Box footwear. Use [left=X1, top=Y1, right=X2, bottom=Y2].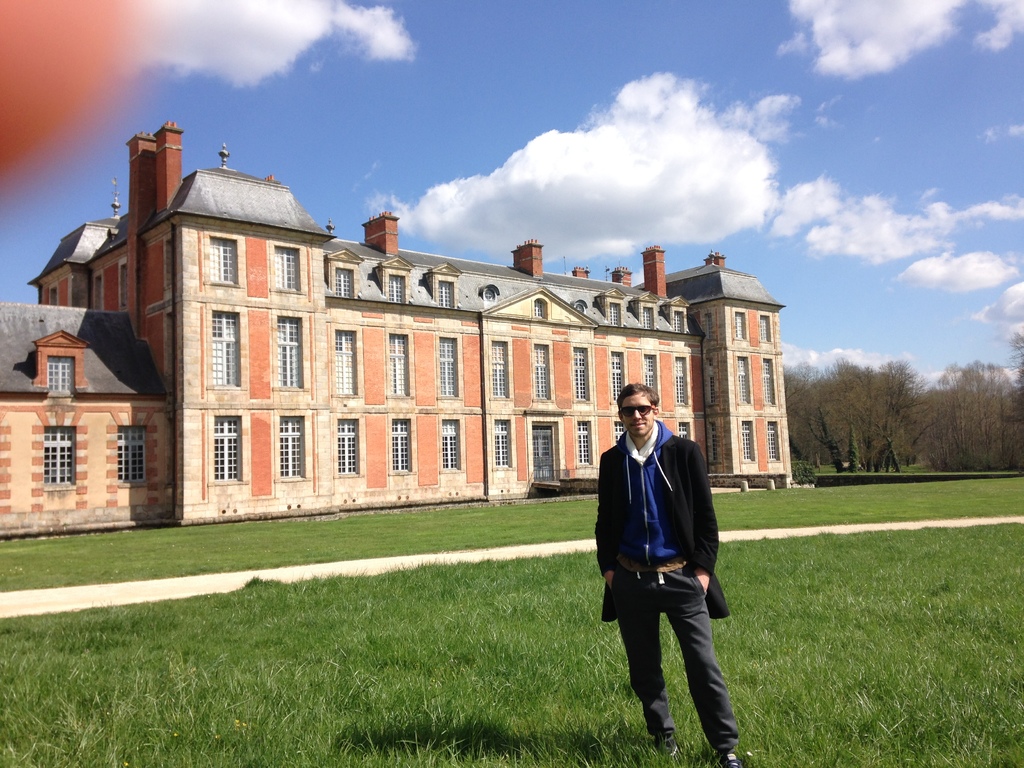
[left=717, top=751, right=740, bottom=767].
